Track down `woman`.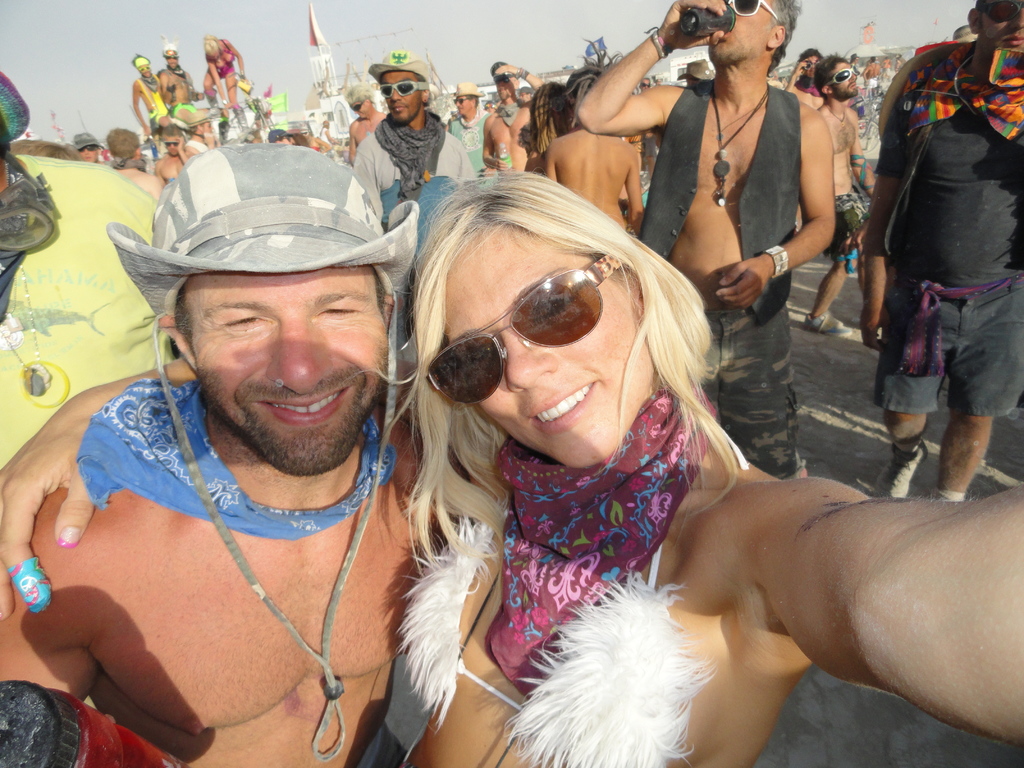
Tracked to l=0, t=147, r=1002, b=767.
